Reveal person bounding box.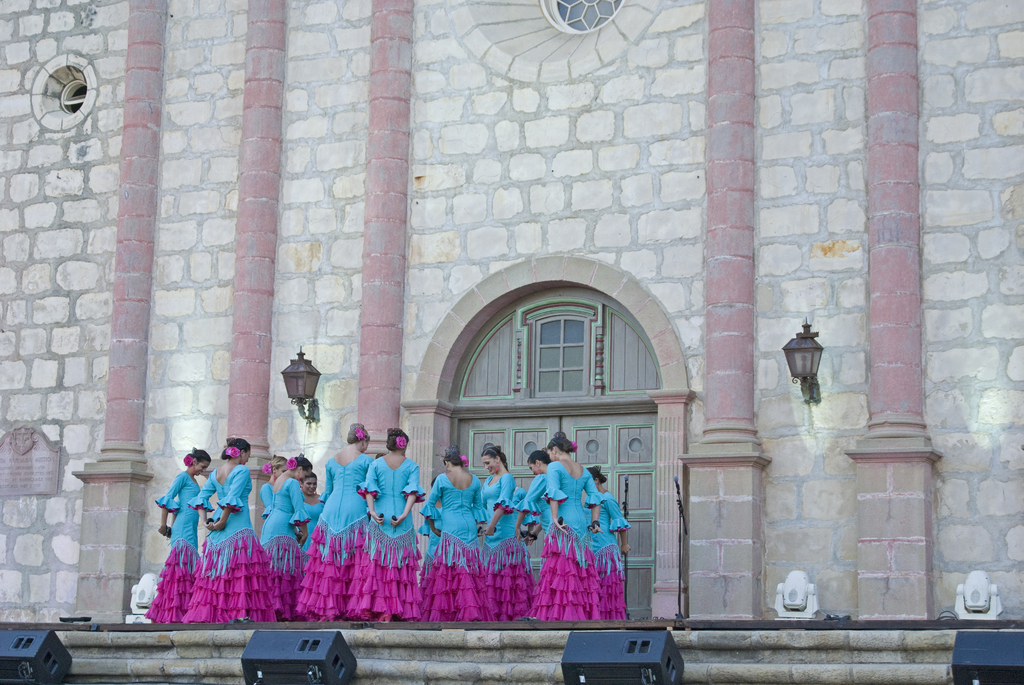
Revealed: (x1=586, y1=476, x2=638, y2=627).
